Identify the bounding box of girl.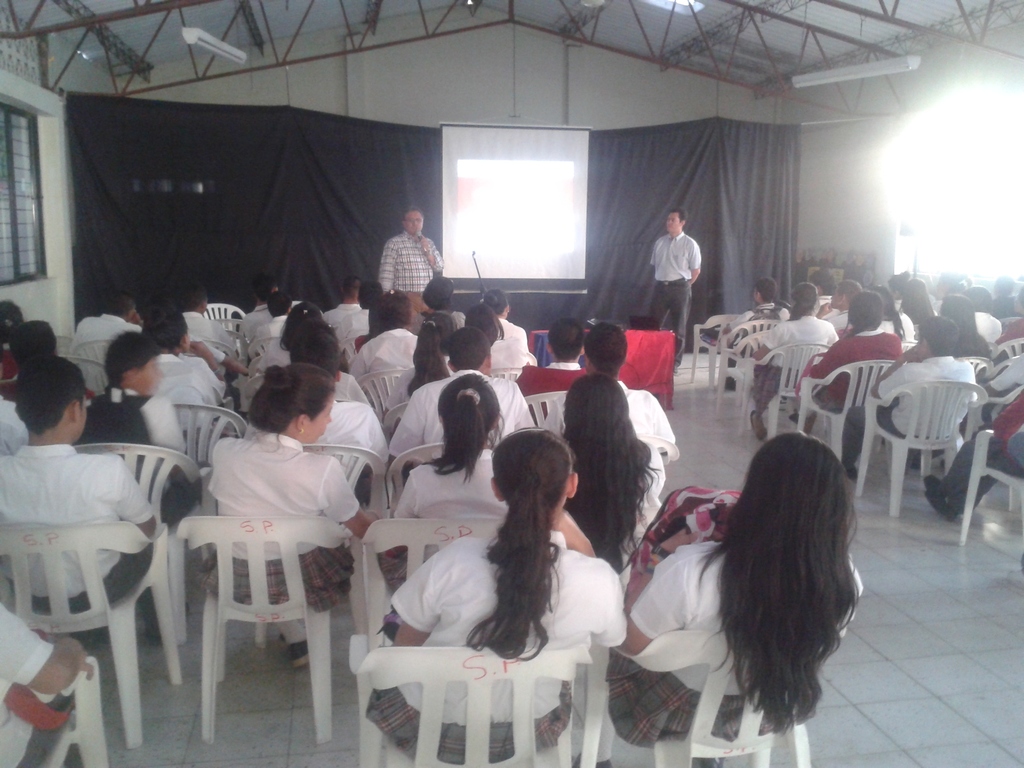
bbox(564, 371, 659, 578).
